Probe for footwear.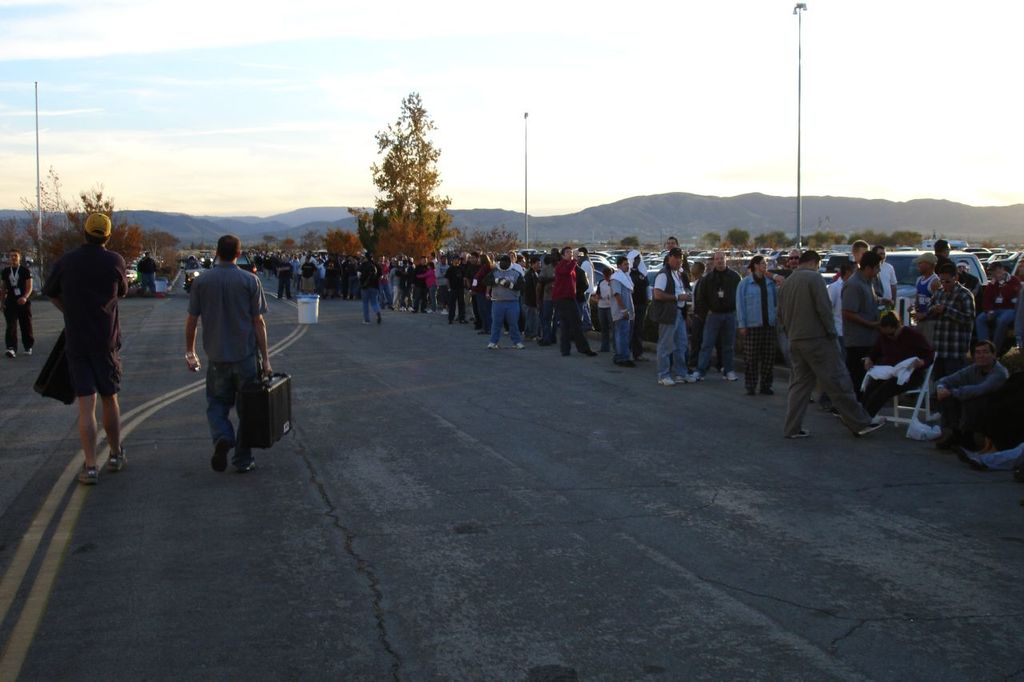
Probe result: crop(376, 311, 384, 324).
